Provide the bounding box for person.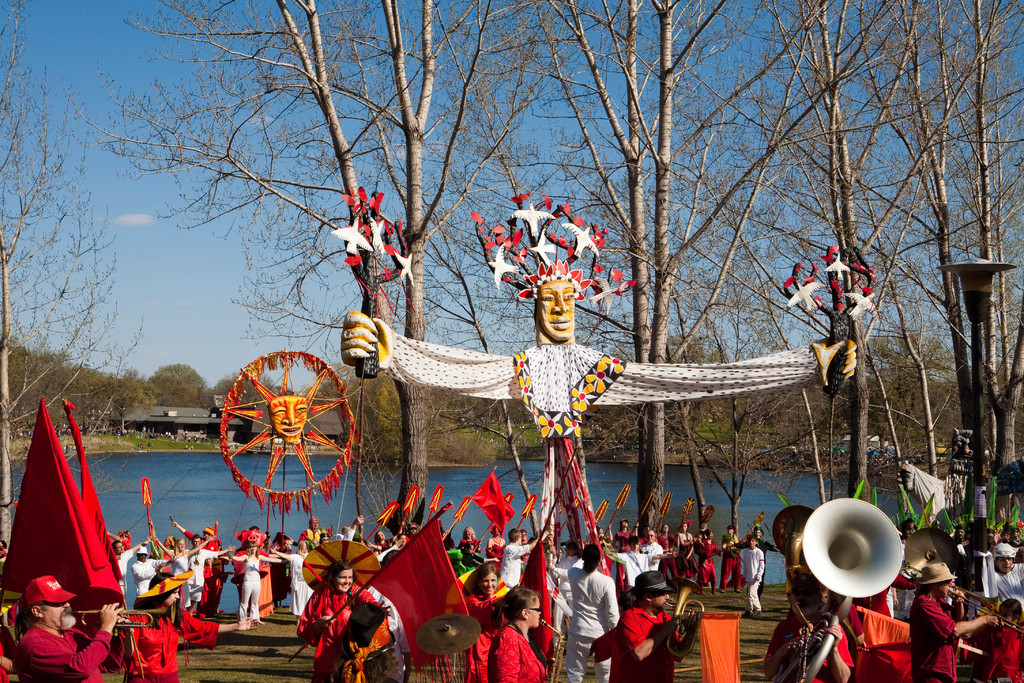
bbox=[4, 569, 127, 682].
